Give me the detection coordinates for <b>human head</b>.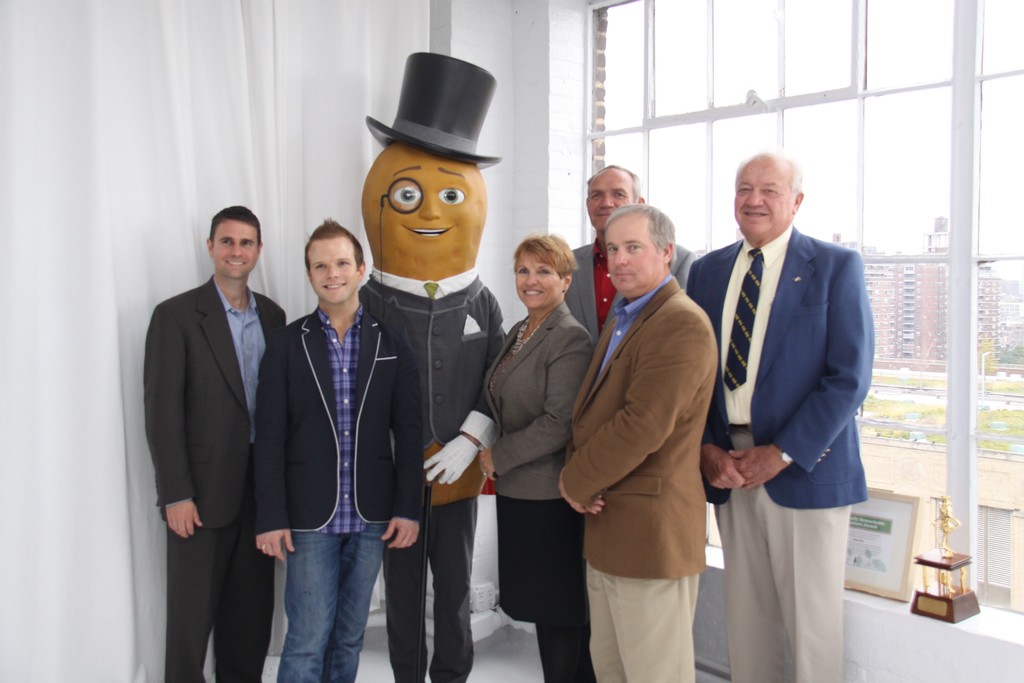
detection(518, 233, 577, 315).
